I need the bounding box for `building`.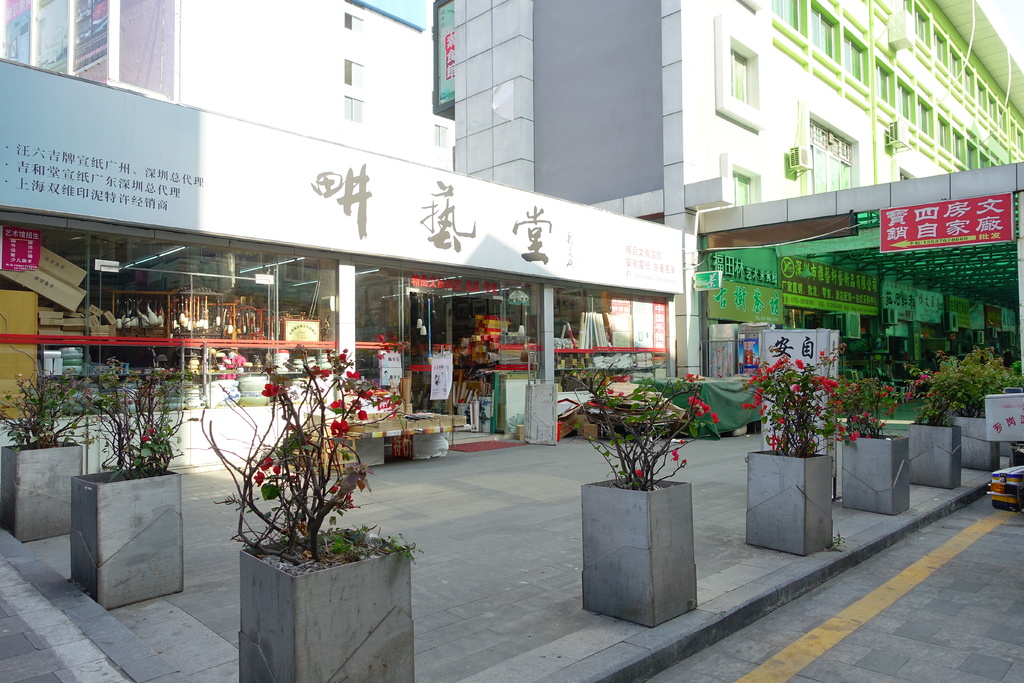
Here it is: l=0, t=59, r=701, b=466.
